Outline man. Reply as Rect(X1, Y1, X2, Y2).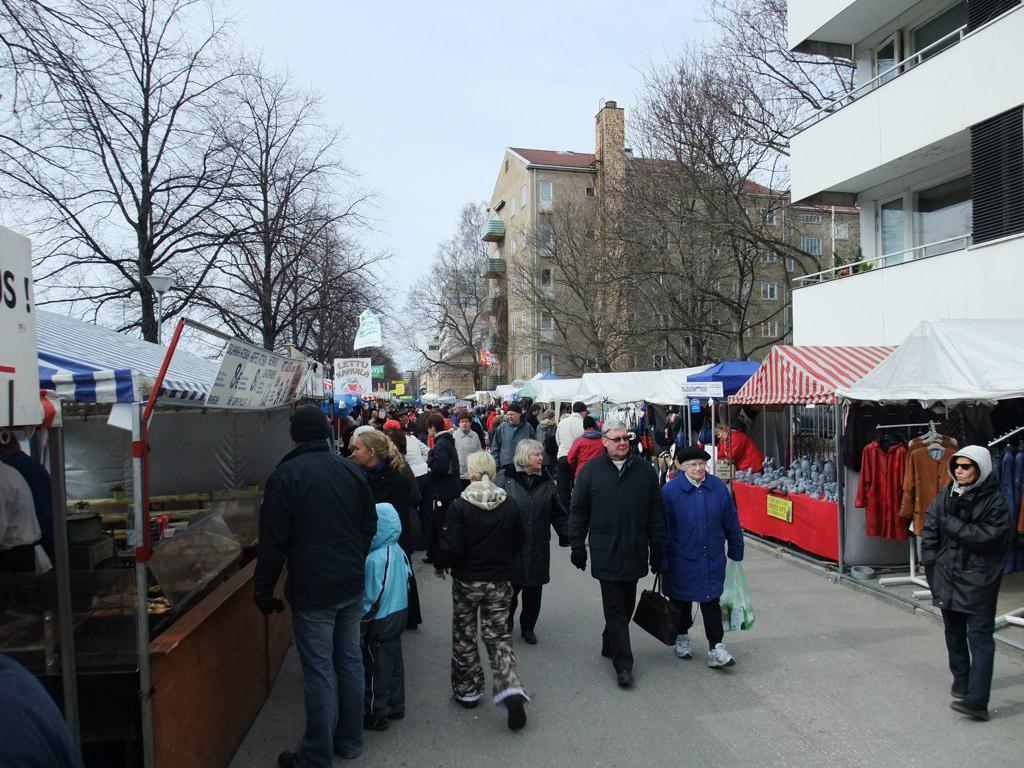
Rect(559, 401, 587, 483).
